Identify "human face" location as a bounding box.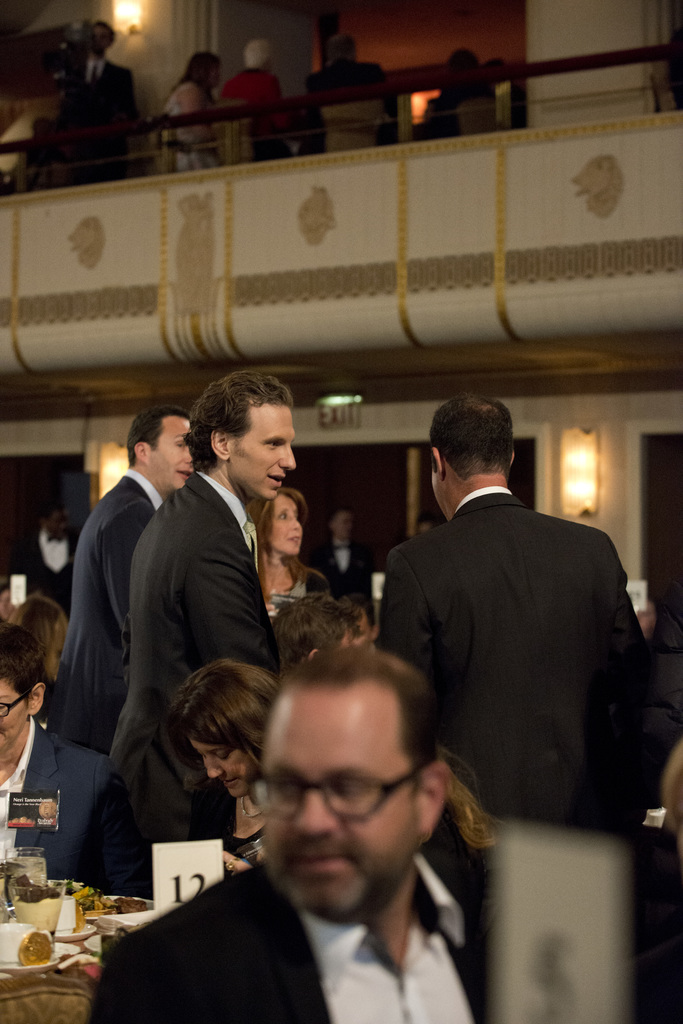
box=[156, 419, 189, 490].
